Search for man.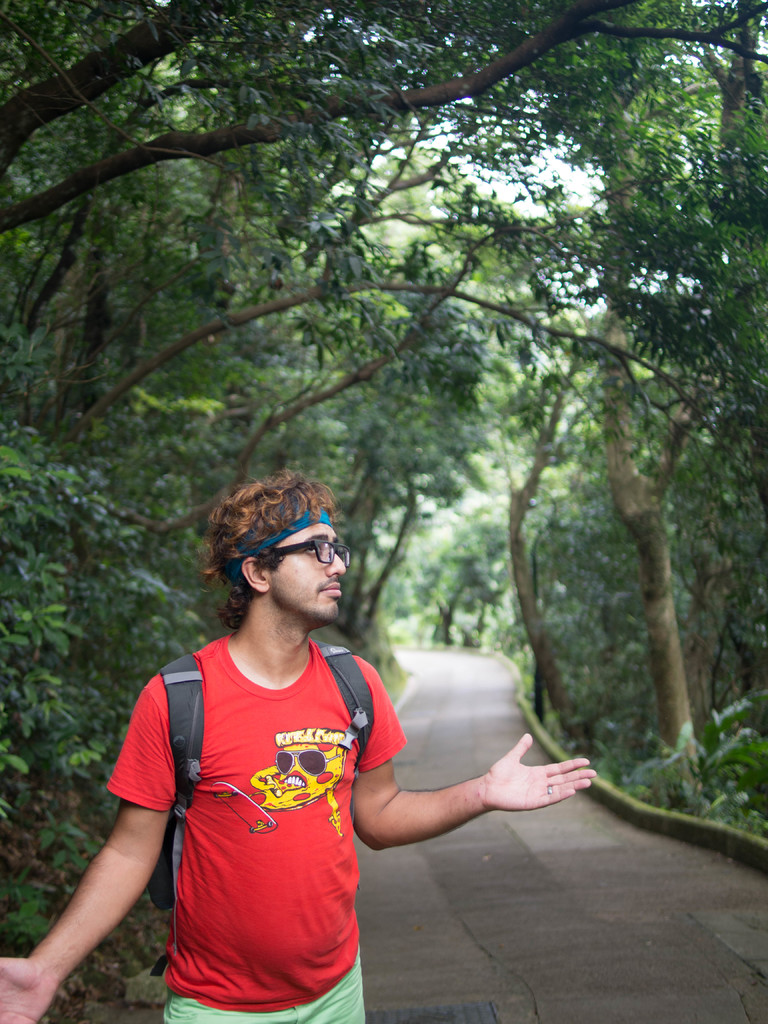
Found at x1=0, y1=459, x2=596, y2=1023.
